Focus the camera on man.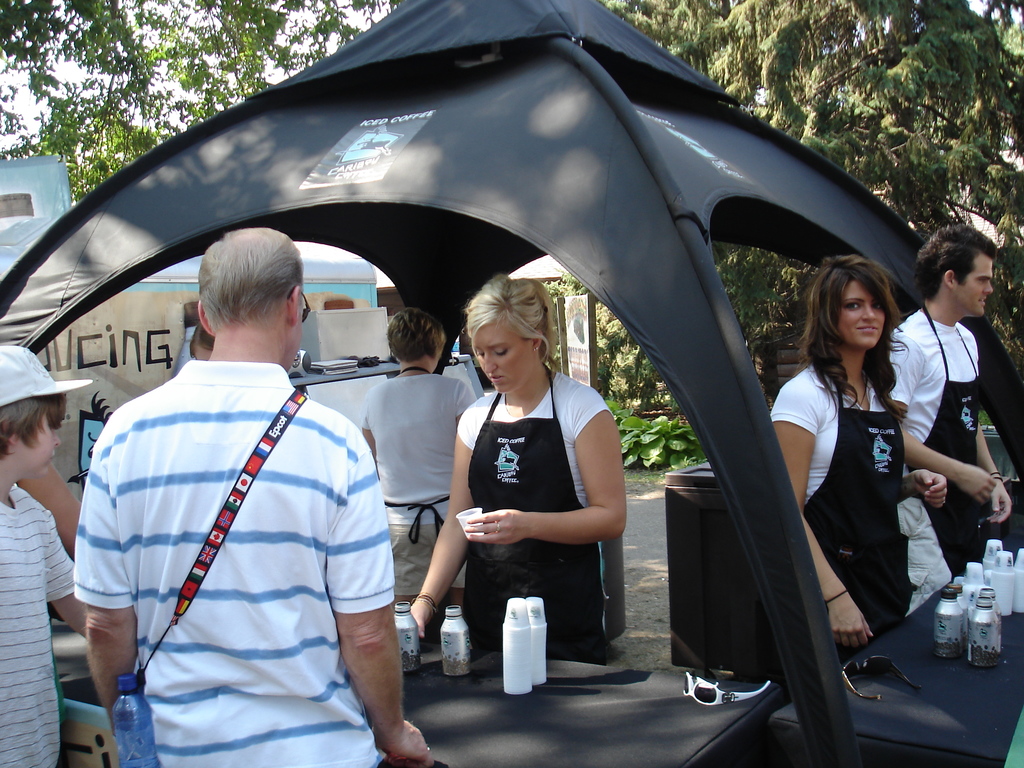
Focus region: 76, 212, 408, 751.
